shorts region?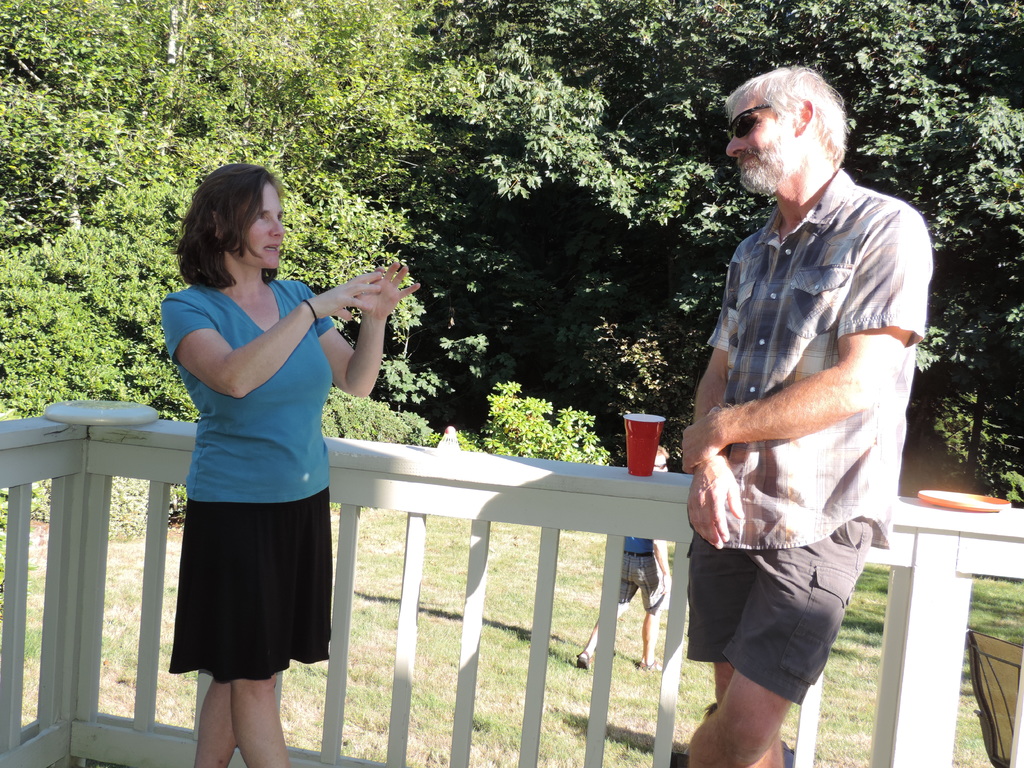
select_region(682, 520, 878, 709)
